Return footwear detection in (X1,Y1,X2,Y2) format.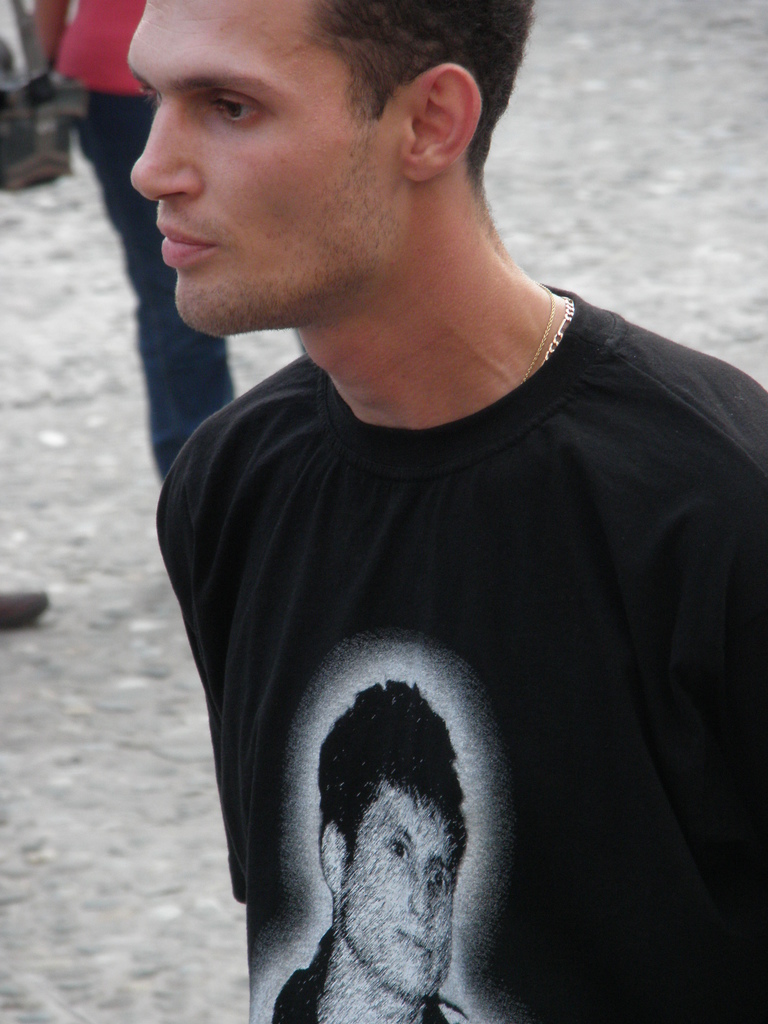
(0,594,51,622).
